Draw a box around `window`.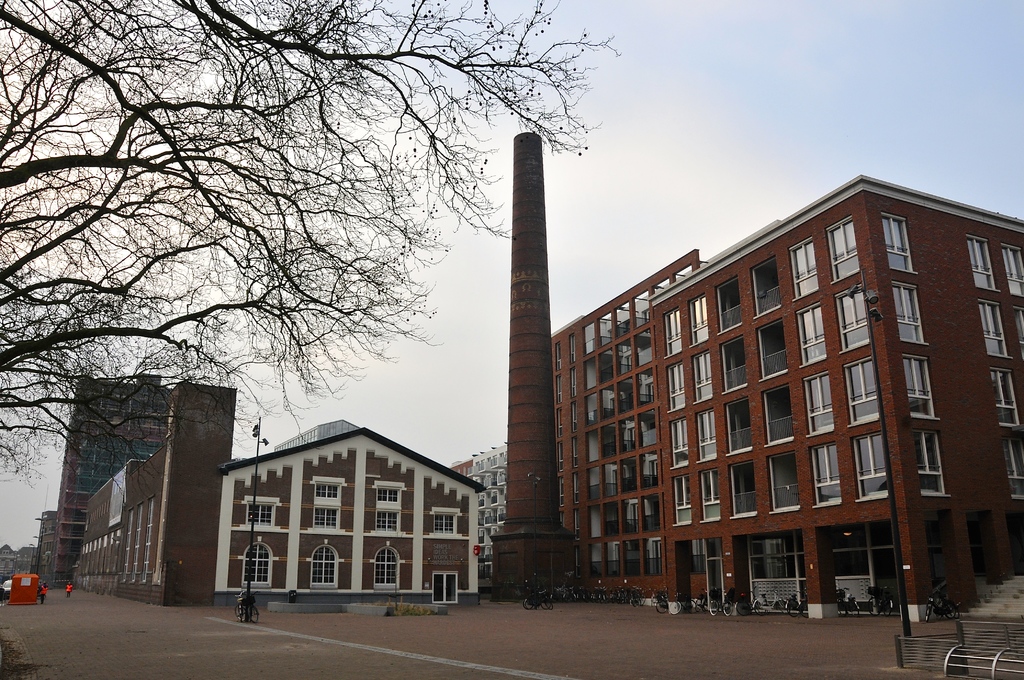
locate(849, 433, 888, 503).
